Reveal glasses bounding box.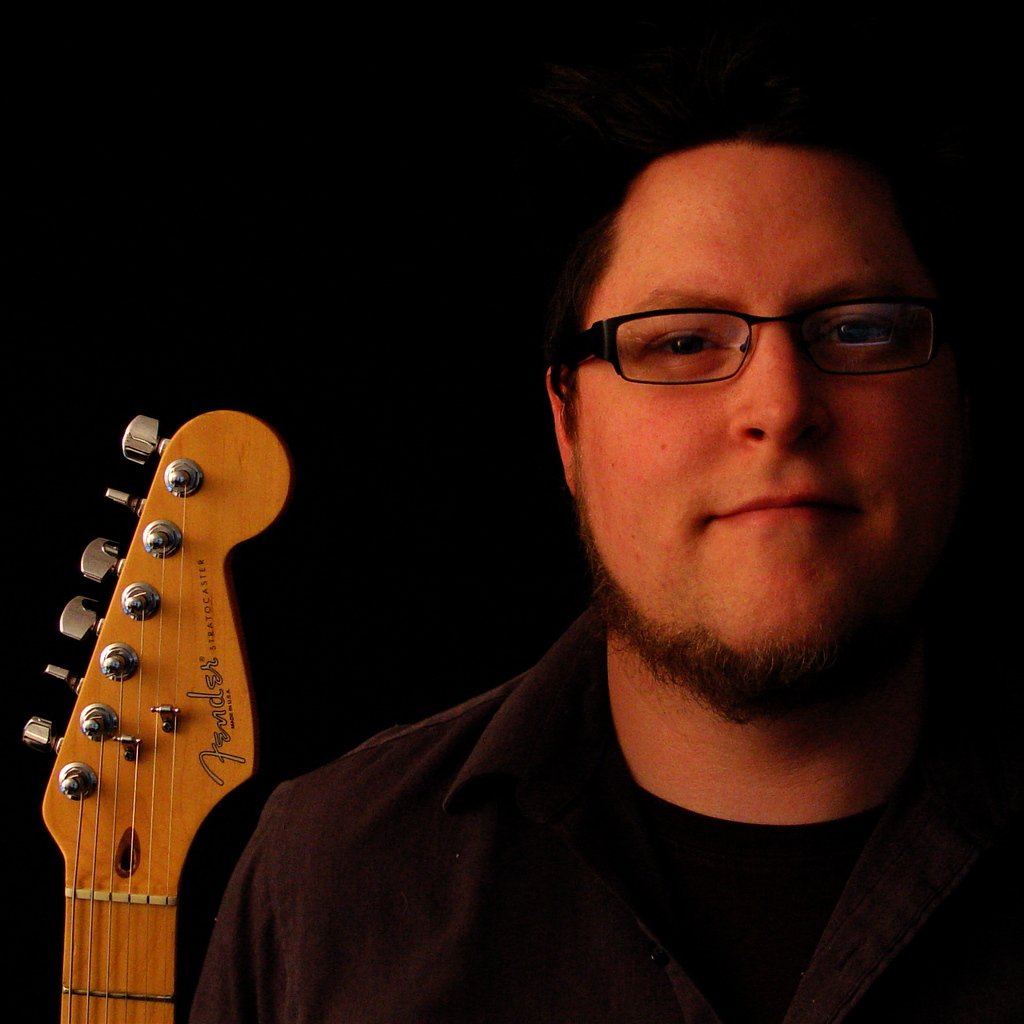
Revealed: region(536, 279, 969, 392).
